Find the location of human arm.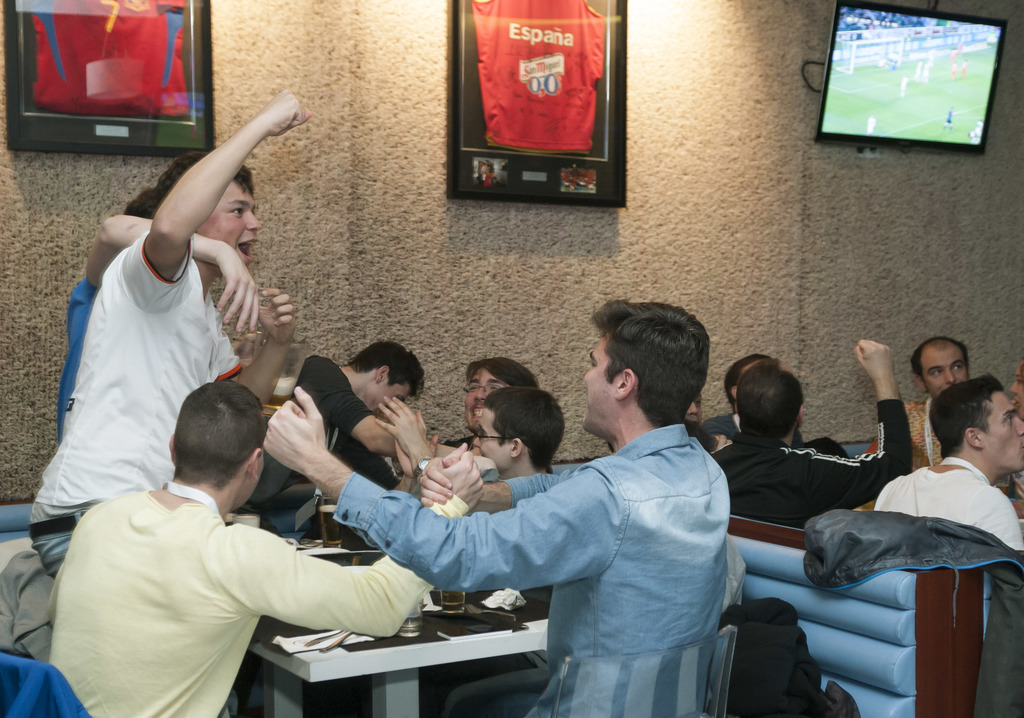
Location: (x1=260, y1=380, x2=634, y2=595).
